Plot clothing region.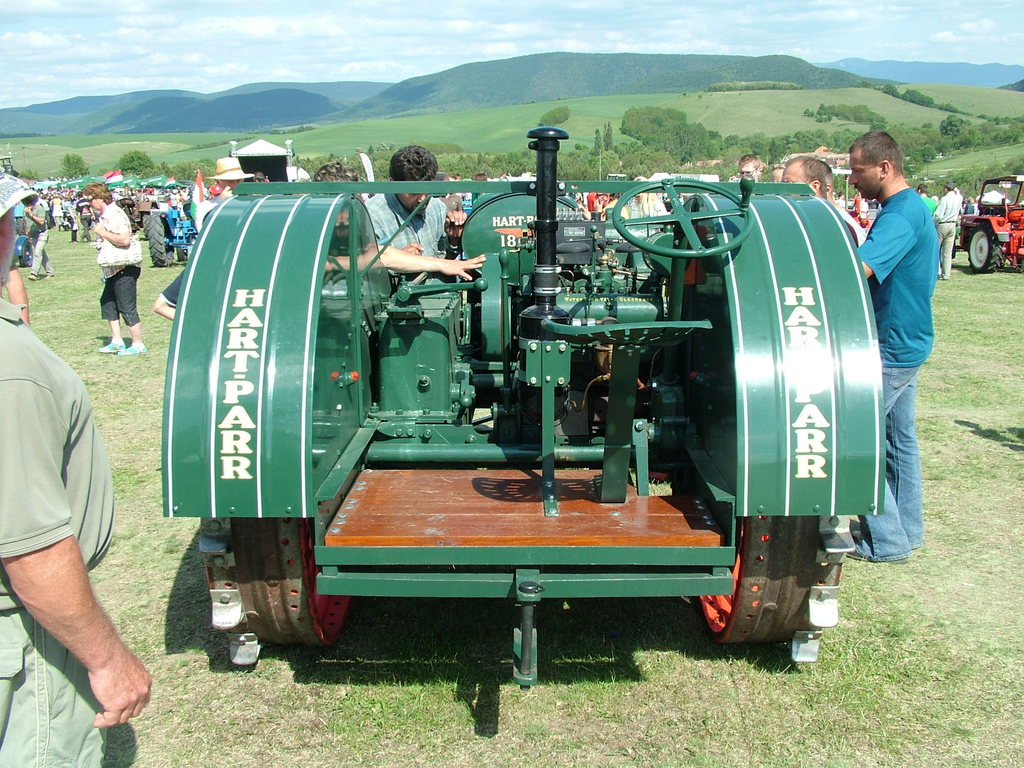
Plotted at bbox(362, 190, 449, 266).
